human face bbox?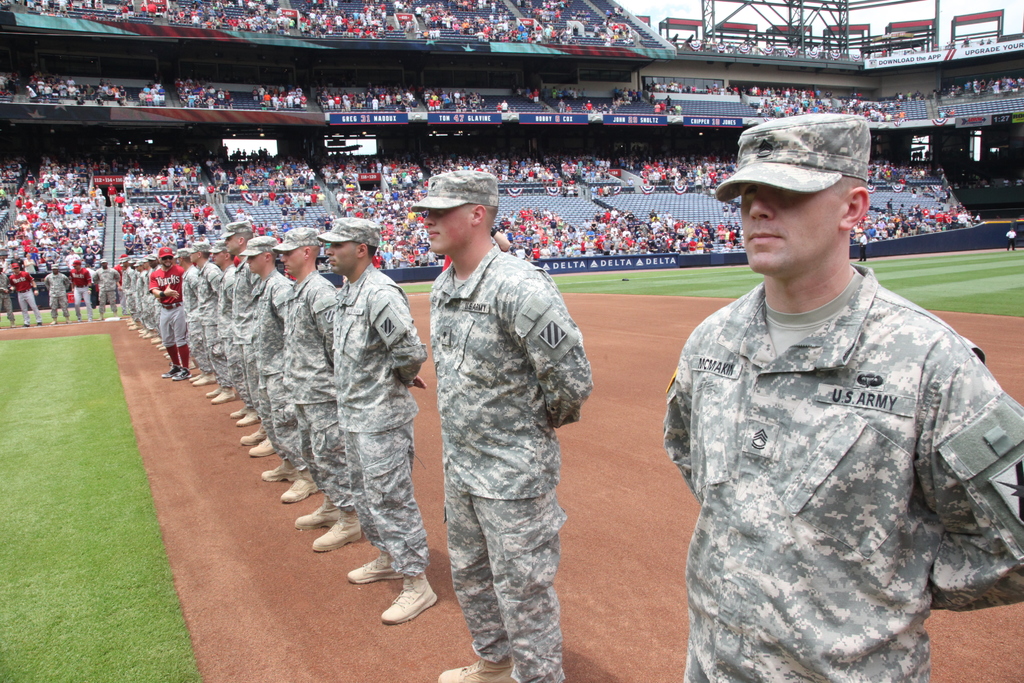
[x1=51, y1=265, x2=60, y2=279]
